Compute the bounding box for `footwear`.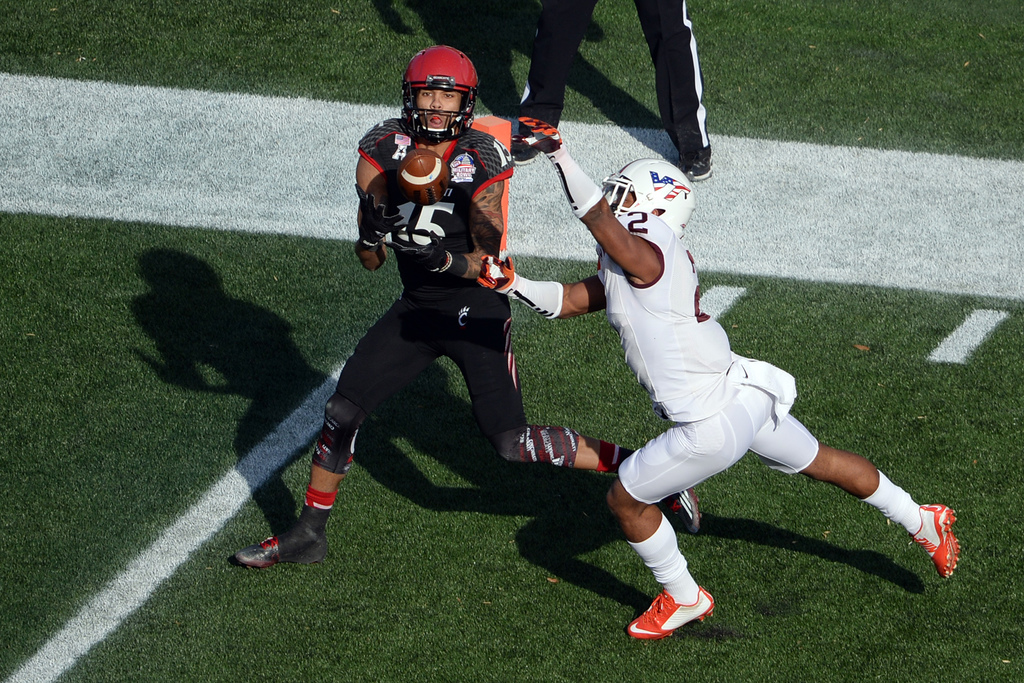
detection(234, 527, 328, 567).
